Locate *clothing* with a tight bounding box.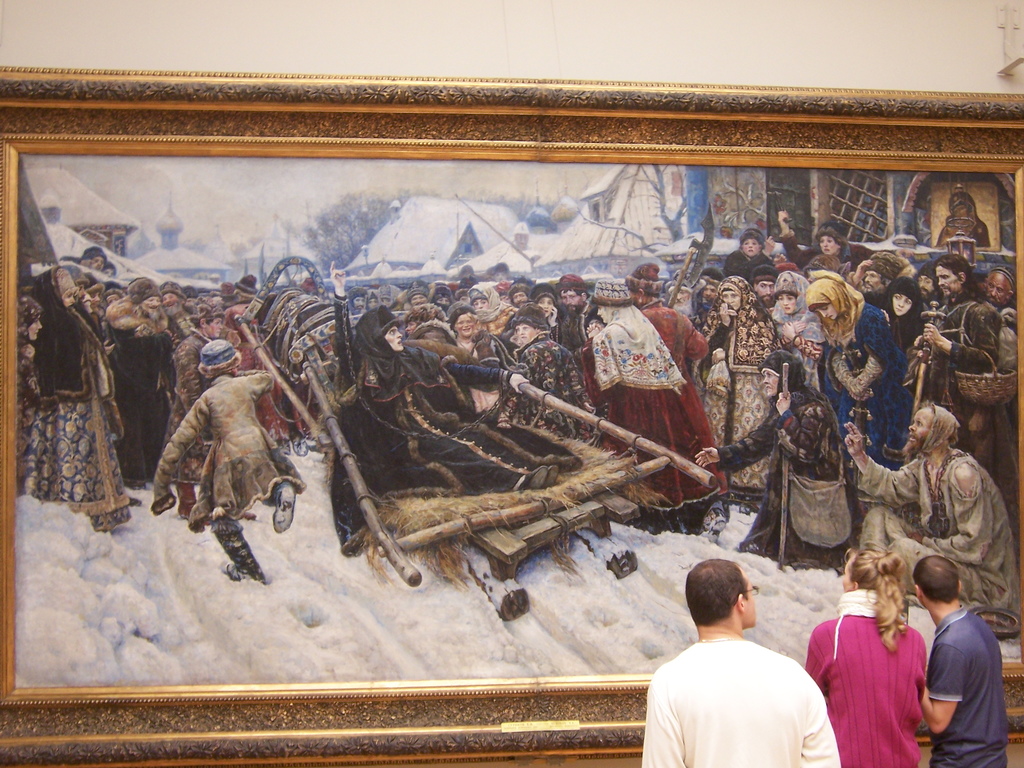
bbox=(503, 331, 598, 439).
